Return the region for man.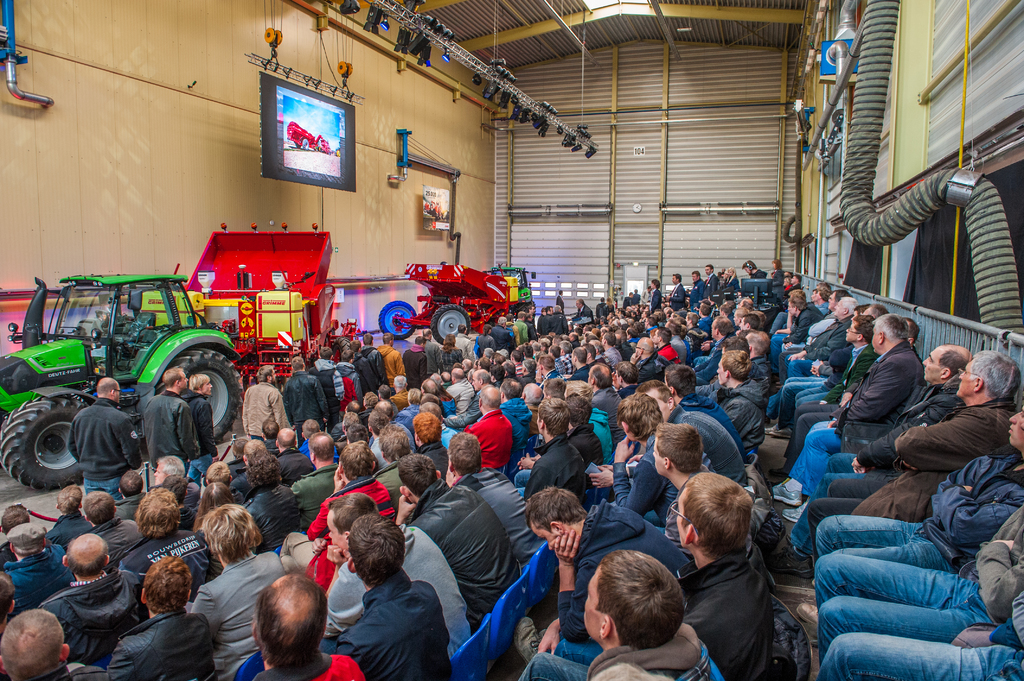
crop(612, 396, 662, 528).
